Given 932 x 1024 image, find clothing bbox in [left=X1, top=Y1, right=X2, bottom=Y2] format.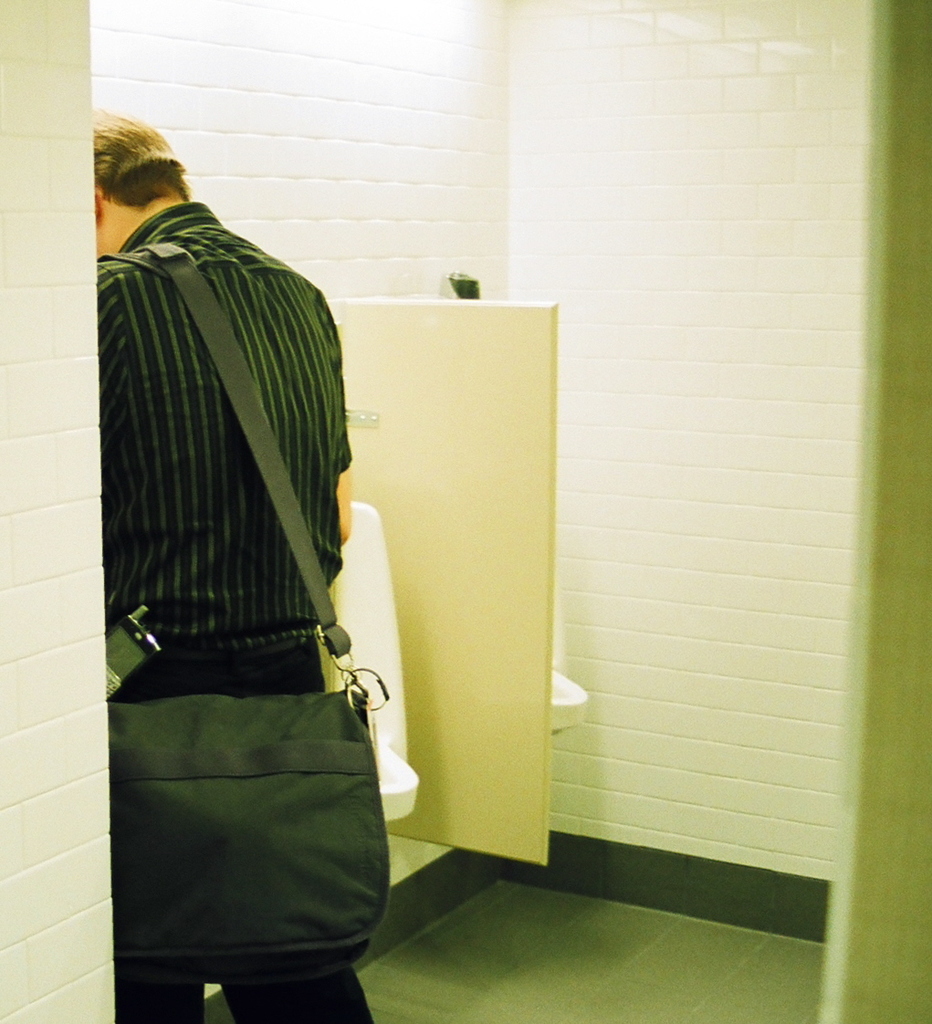
[left=81, top=155, right=370, bottom=1023].
